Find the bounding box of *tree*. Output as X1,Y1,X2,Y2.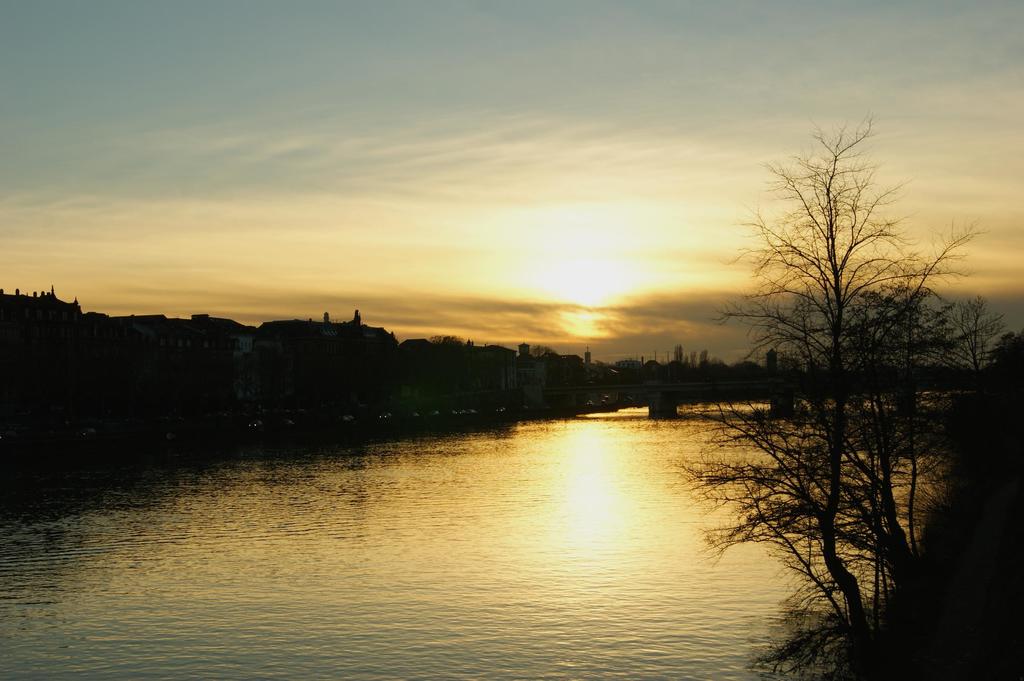
636,108,996,648.
